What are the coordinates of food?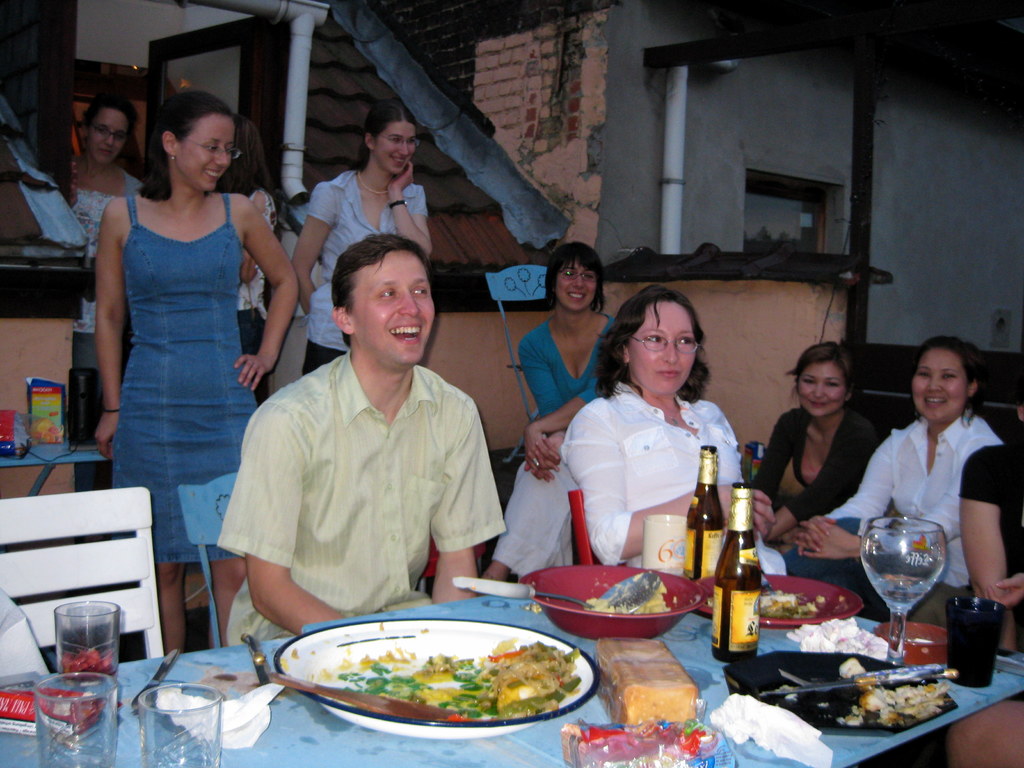
bbox=(396, 635, 586, 720).
